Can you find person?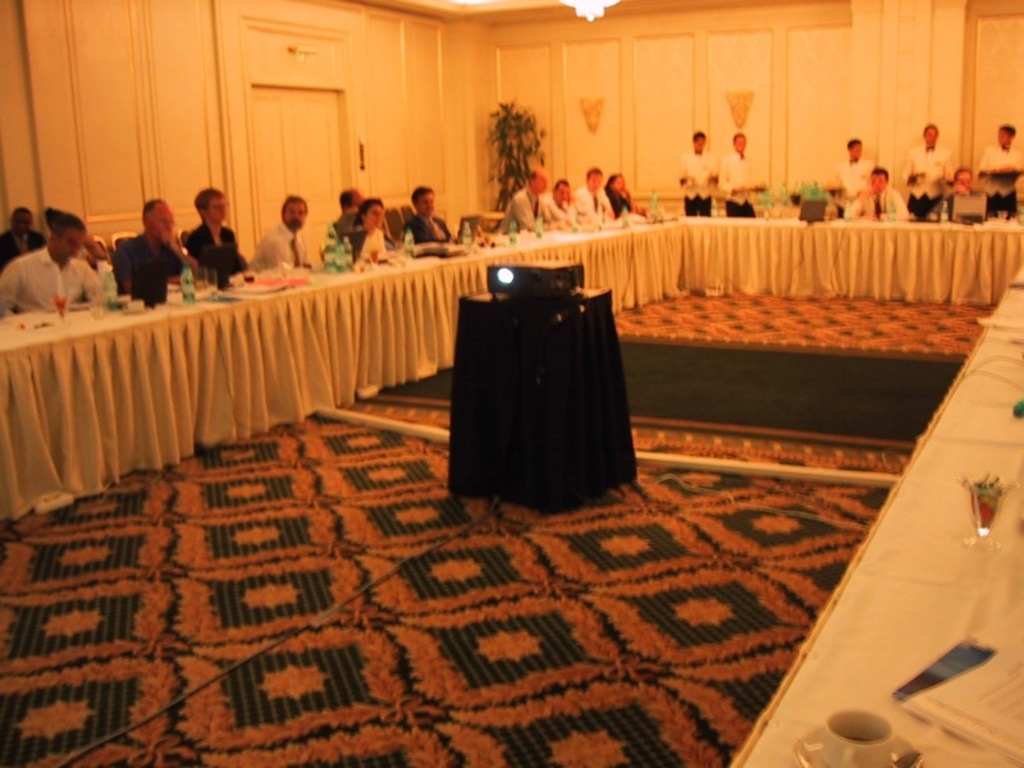
Yes, bounding box: box(680, 129, 719, 212).
